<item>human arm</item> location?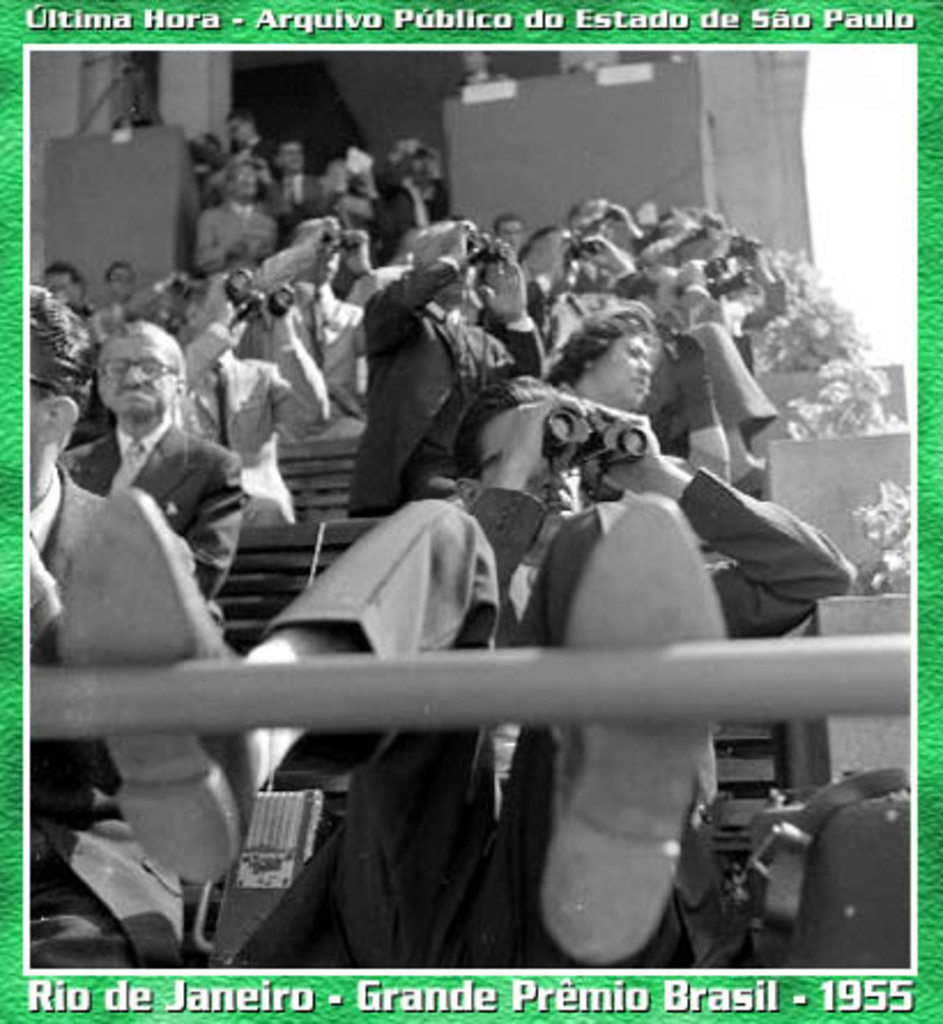
(left=175, top=453, right=239, bottom=594)
